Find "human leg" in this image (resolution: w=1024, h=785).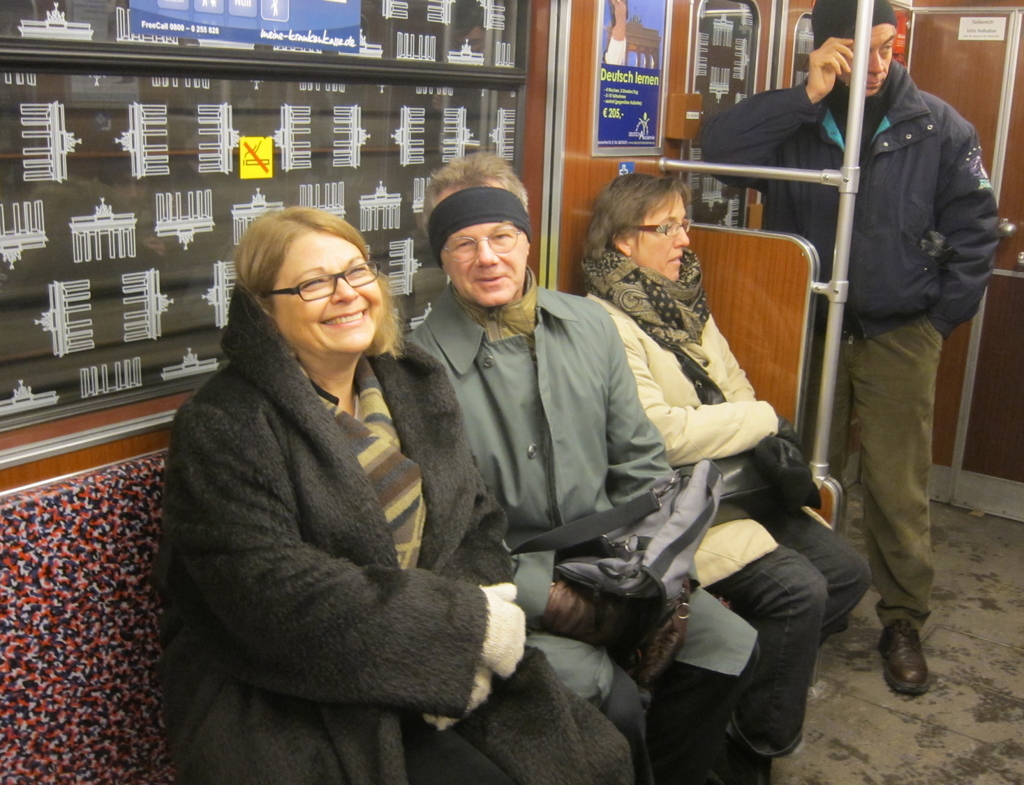
759,494,865,646.
